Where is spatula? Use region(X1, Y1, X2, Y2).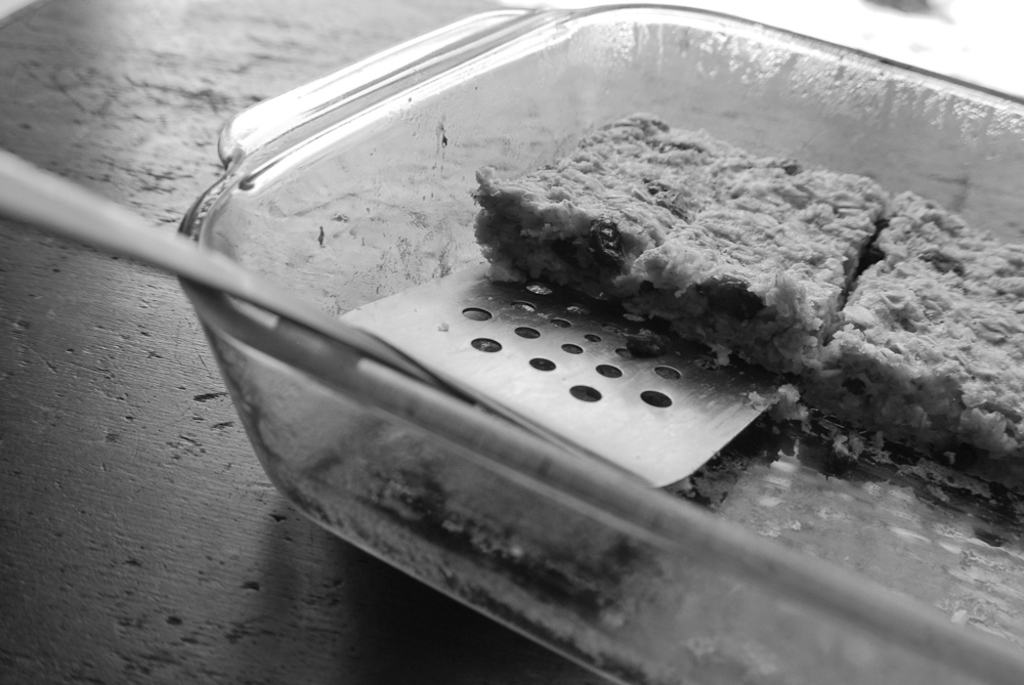
region(0, 144, 784, 488).
